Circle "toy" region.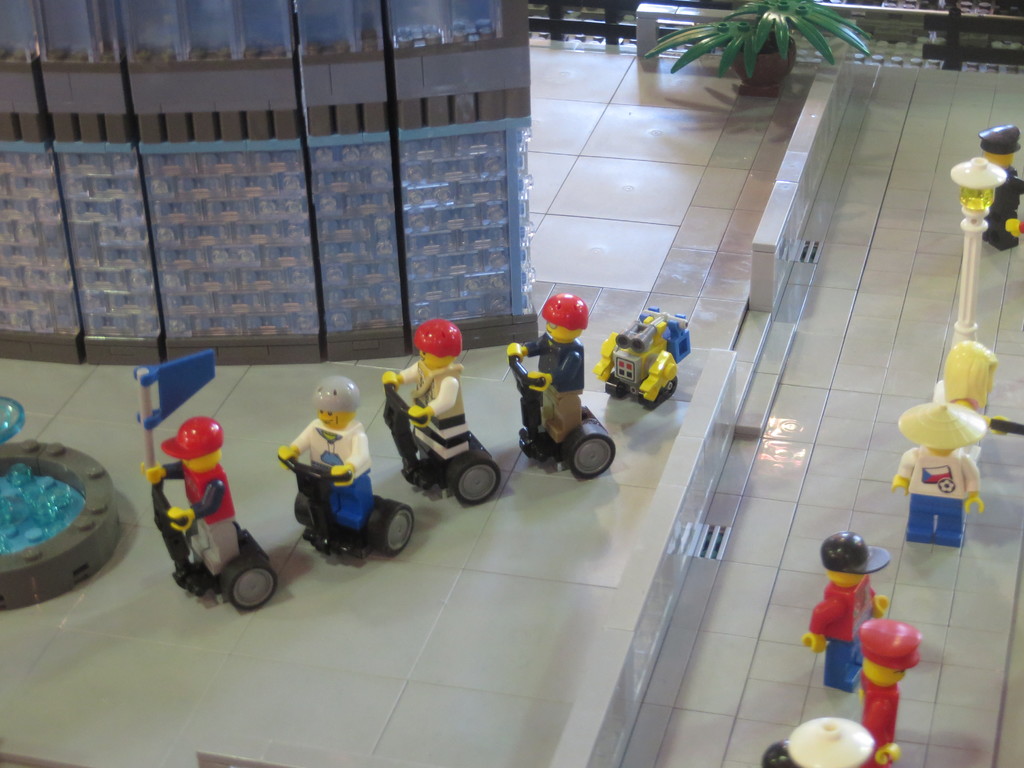
Region: (x1=852, y1=617, x2=923, y2=755).
